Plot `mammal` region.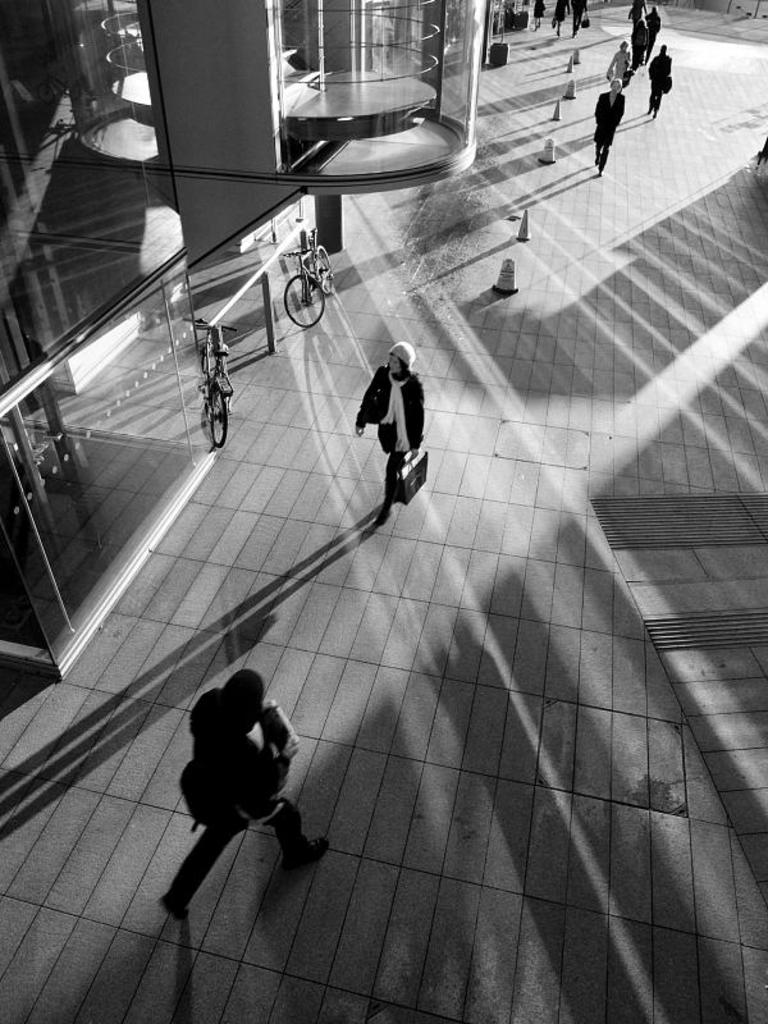
Plotted at [x1=645, y1=0, x2=666, y2=42].
